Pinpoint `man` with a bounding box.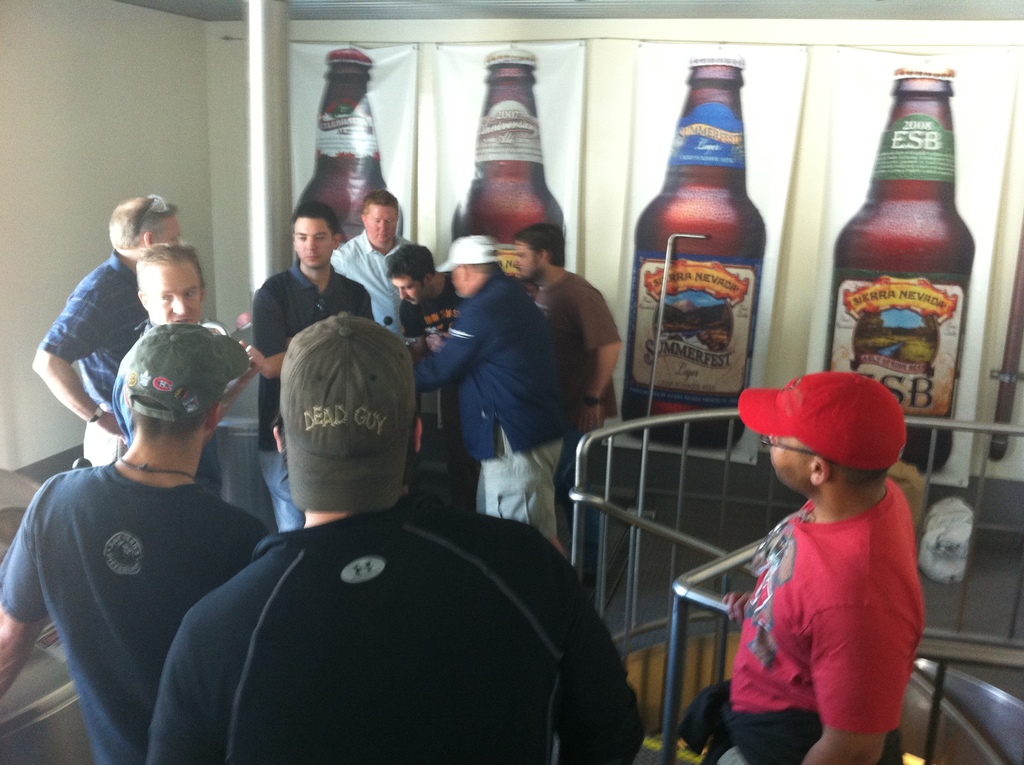
crop(160, 309, 642, 764).
